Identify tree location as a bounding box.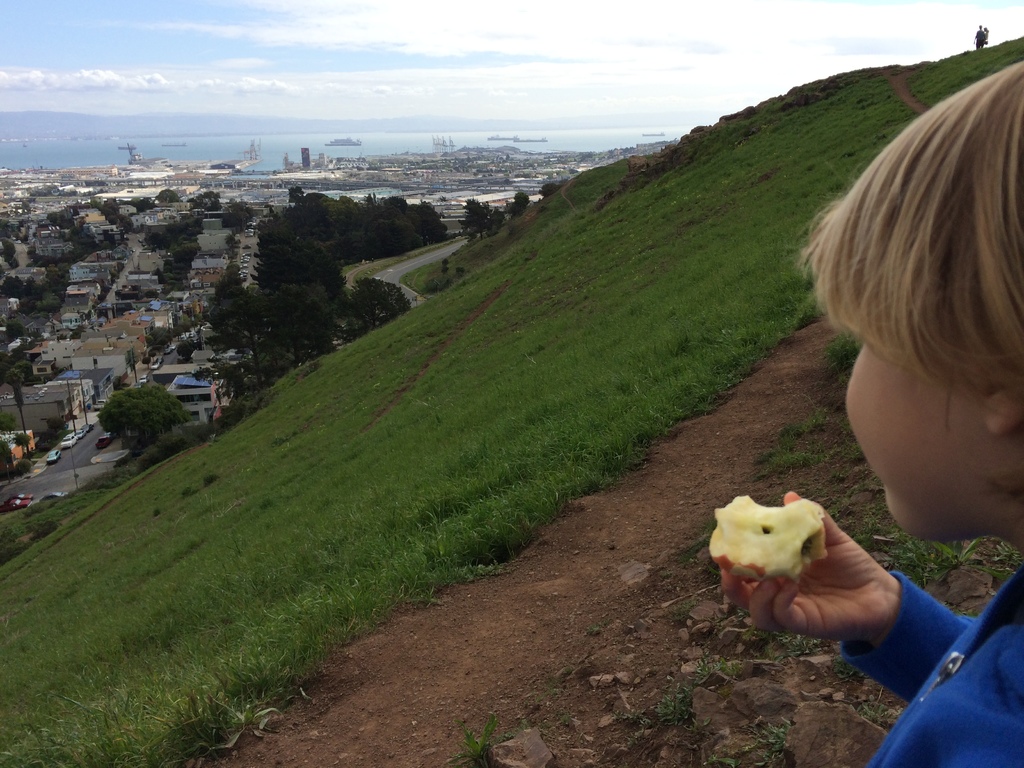
0 322 31 344.
